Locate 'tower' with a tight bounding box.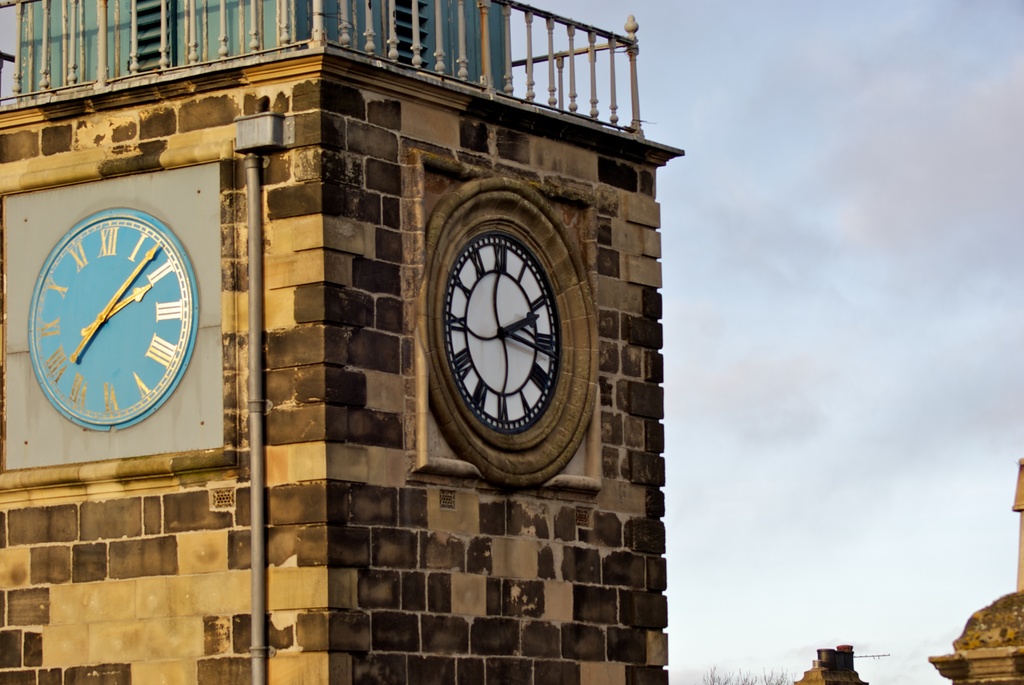
x1=56, y1=0, x2=675, y2=631.
